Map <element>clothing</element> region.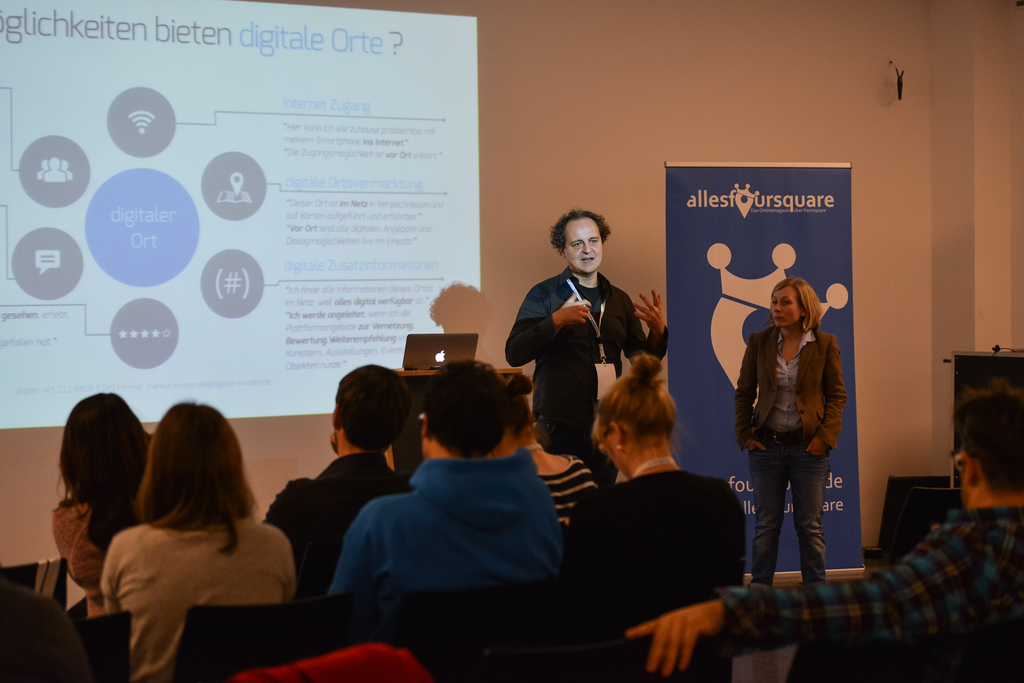
Mapped to locate(564, 470, 748, 577).
